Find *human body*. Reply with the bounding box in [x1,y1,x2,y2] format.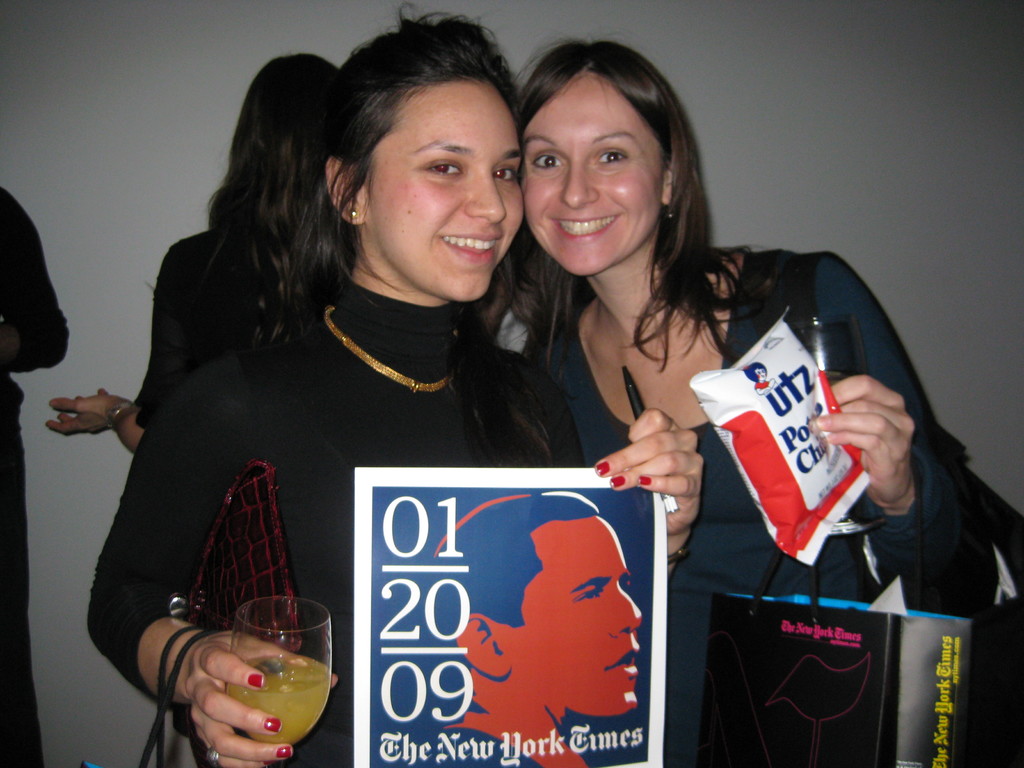
[45,54,337,444].
